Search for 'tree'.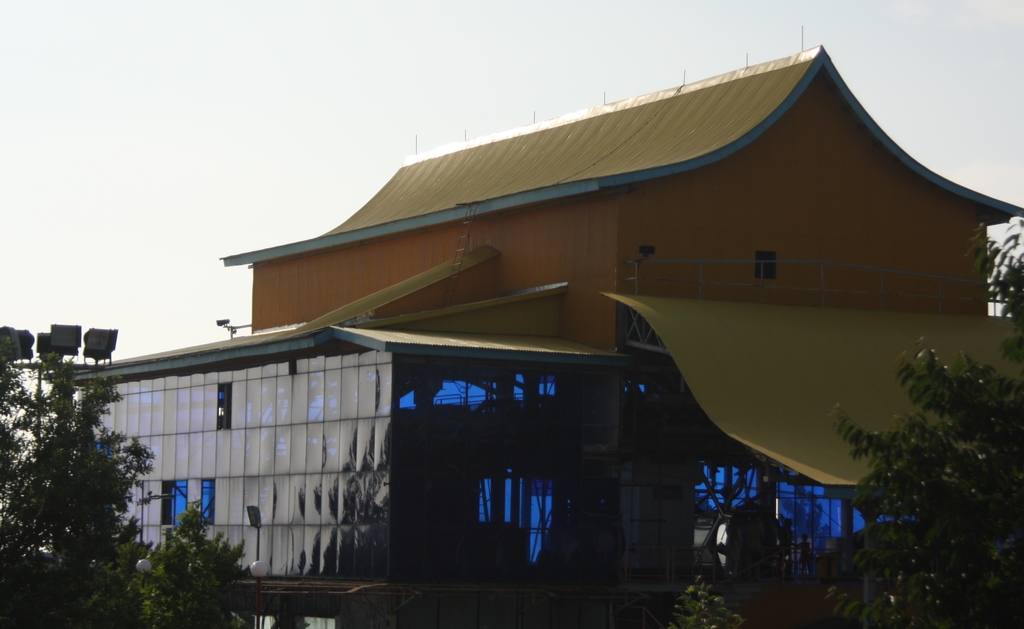
Found at [80, 504, 264, 628].
